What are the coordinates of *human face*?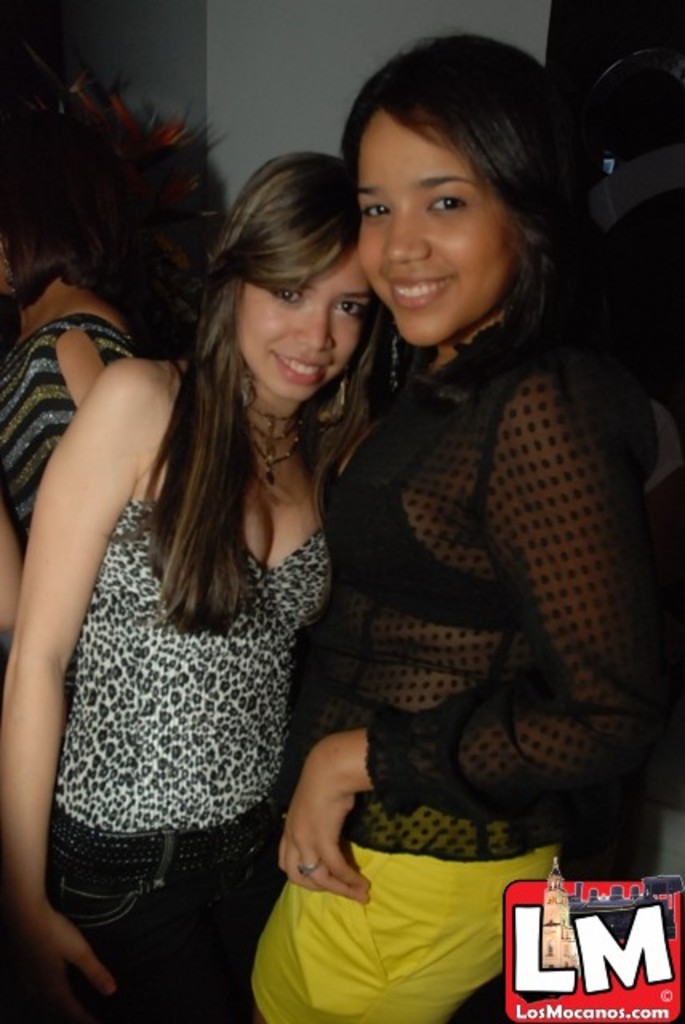
pyautogui.locateOnScreen(354, 115, 514, 352).
